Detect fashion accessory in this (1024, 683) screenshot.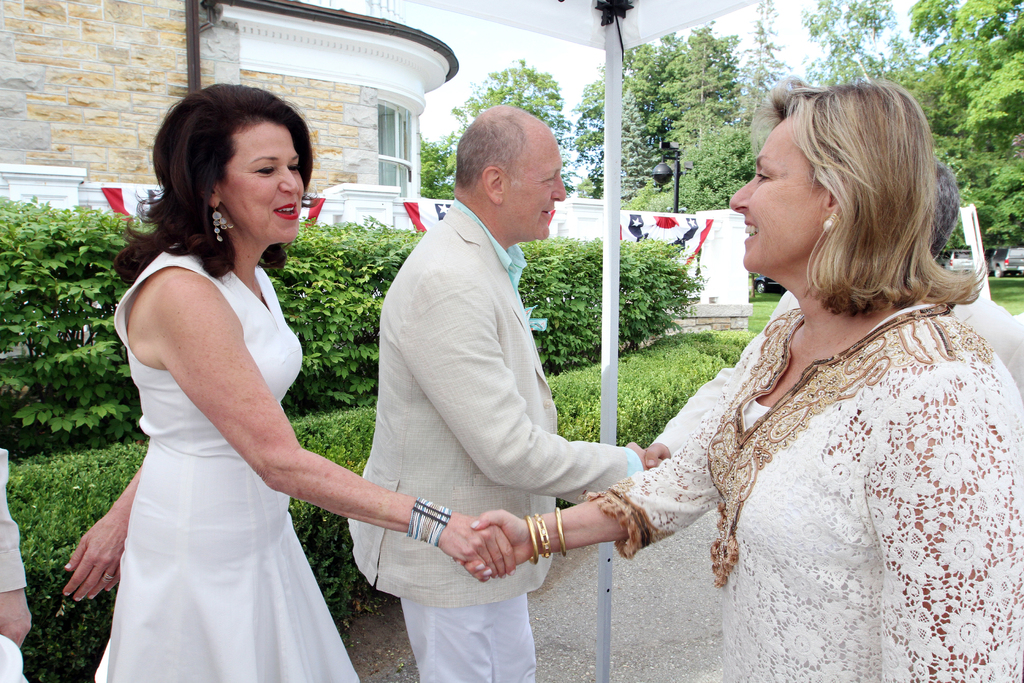
Detection: [x1=209, y1=204, x2=239, y2=247].
